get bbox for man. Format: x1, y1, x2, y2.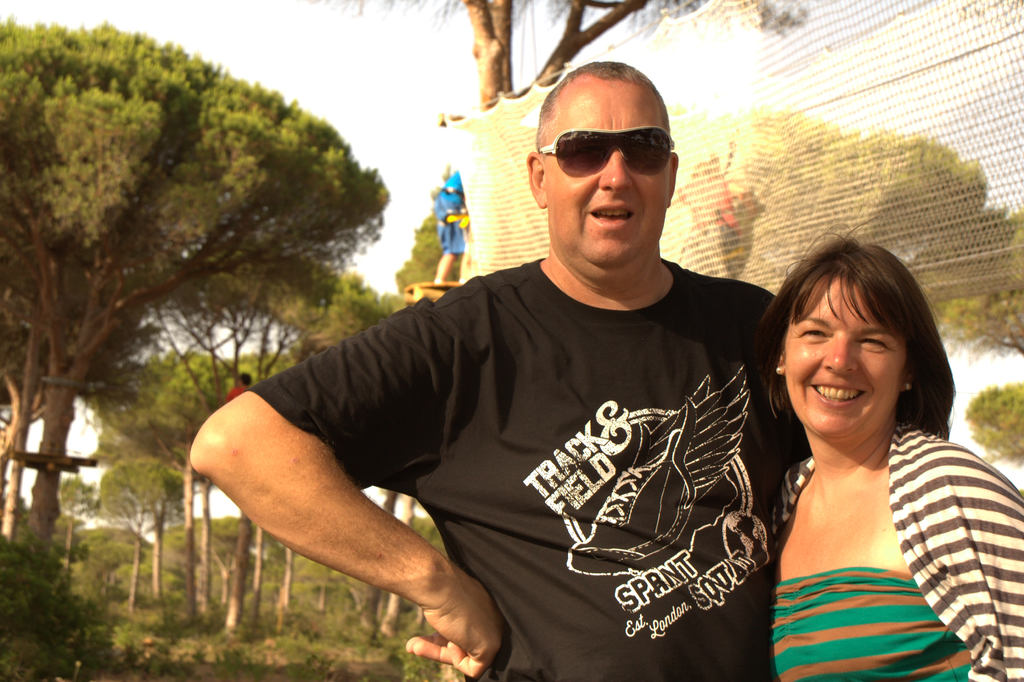
433, 167, 467, 284.
